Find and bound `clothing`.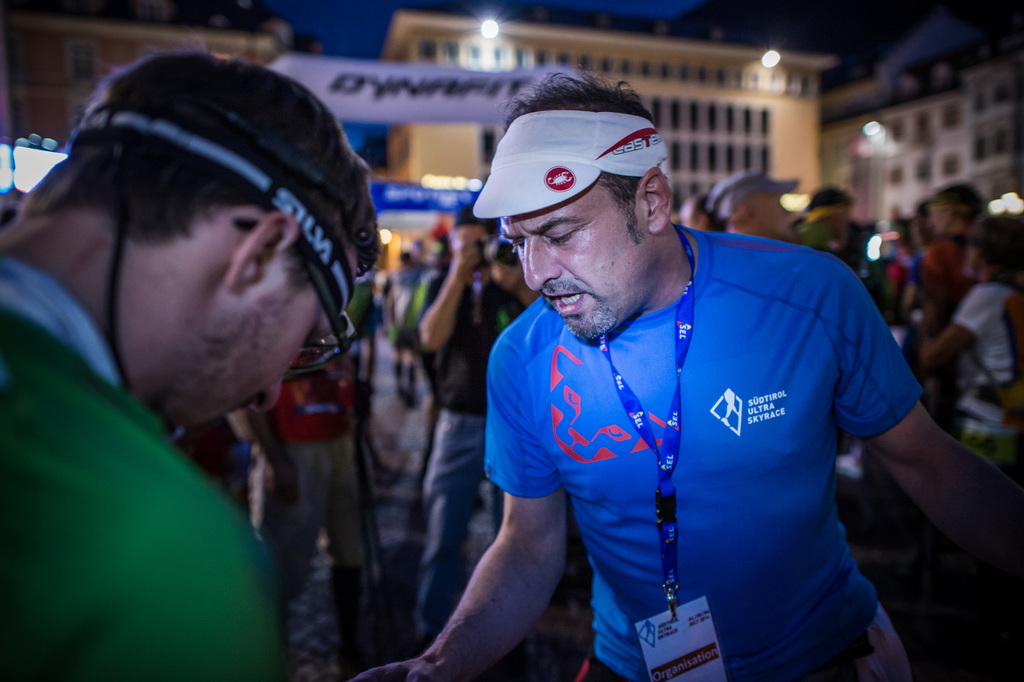
Bound: 910/237/984/412.
